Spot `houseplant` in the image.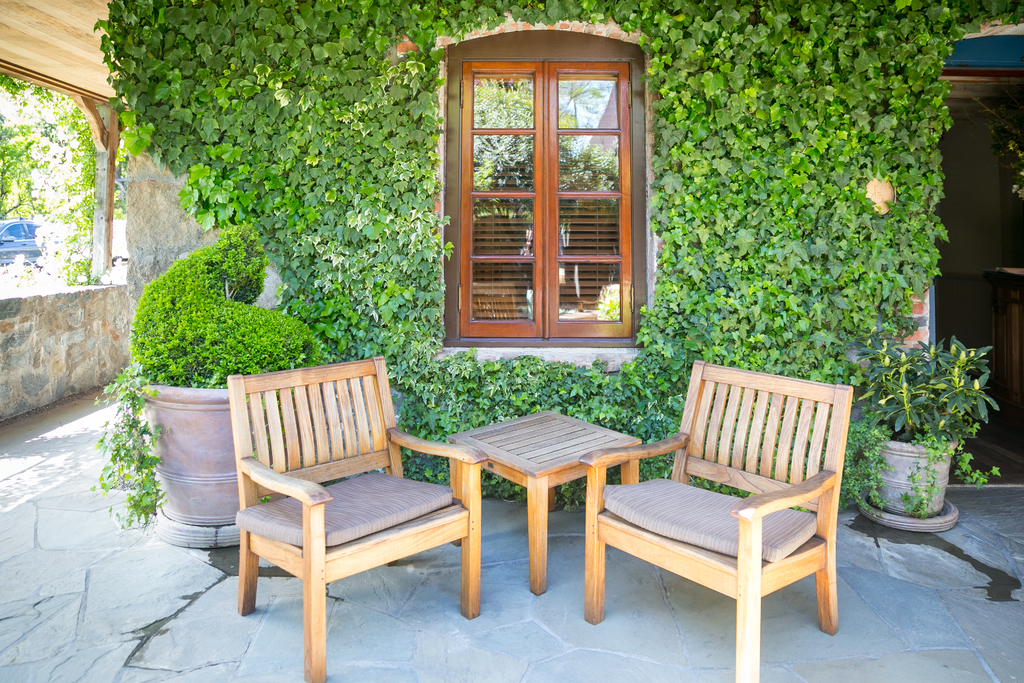
`houseplant` found at (838, 340, 1017, 518).
